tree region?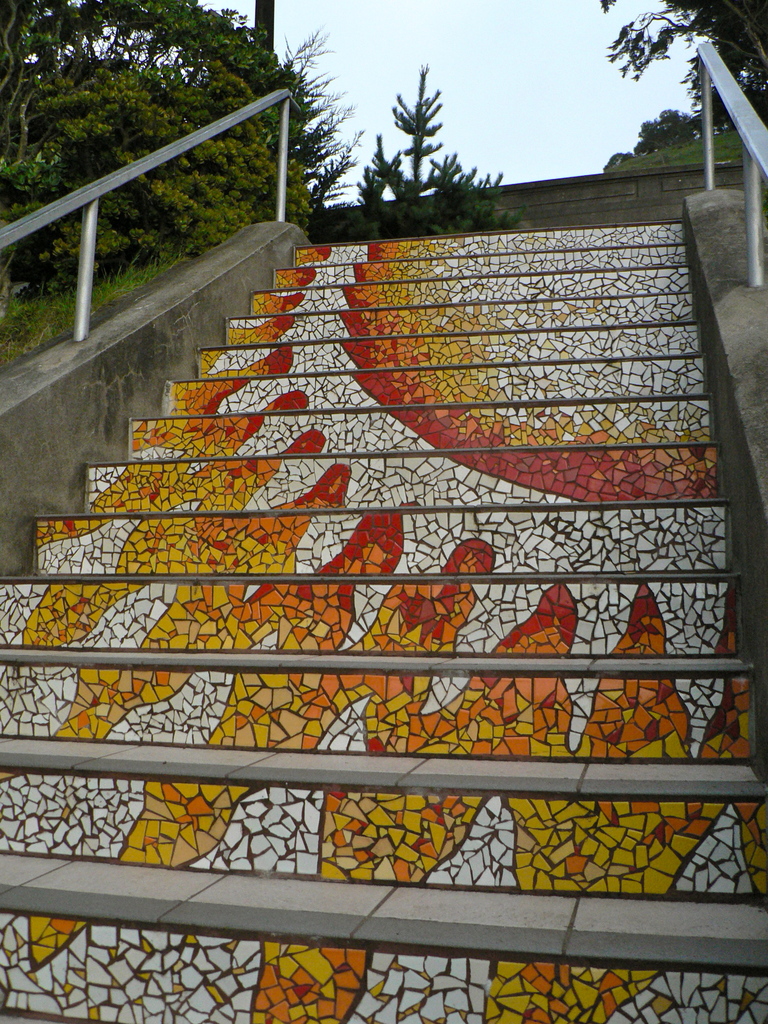
{"left": 345, "top": 127, "right": 417, "bottom": 245}
